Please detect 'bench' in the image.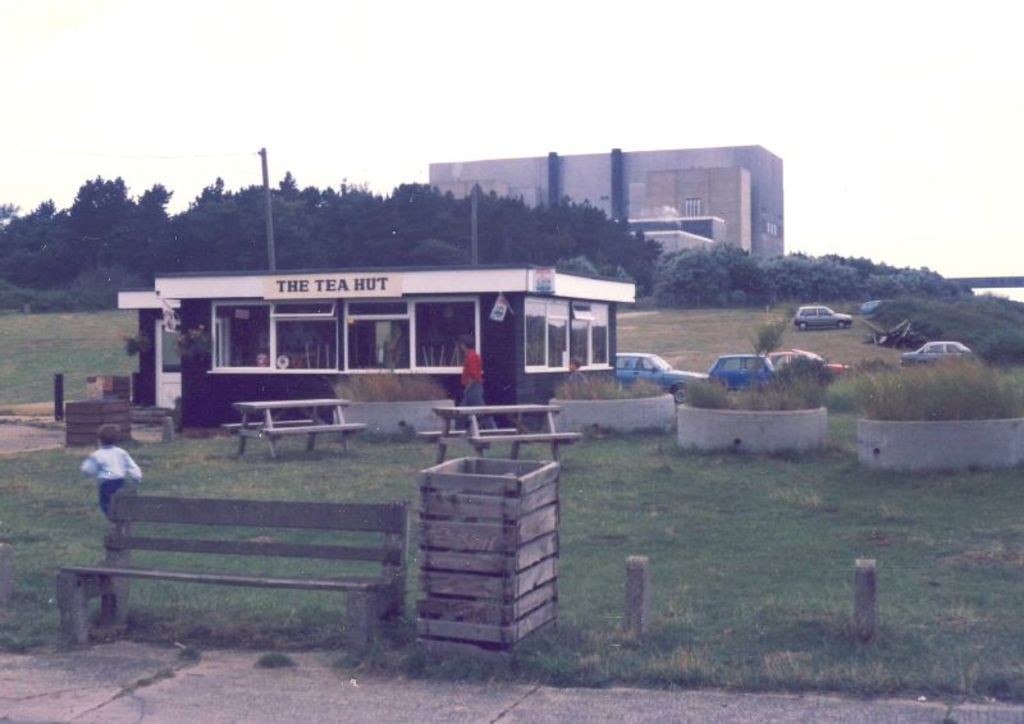
219, 400, 366, 458.
